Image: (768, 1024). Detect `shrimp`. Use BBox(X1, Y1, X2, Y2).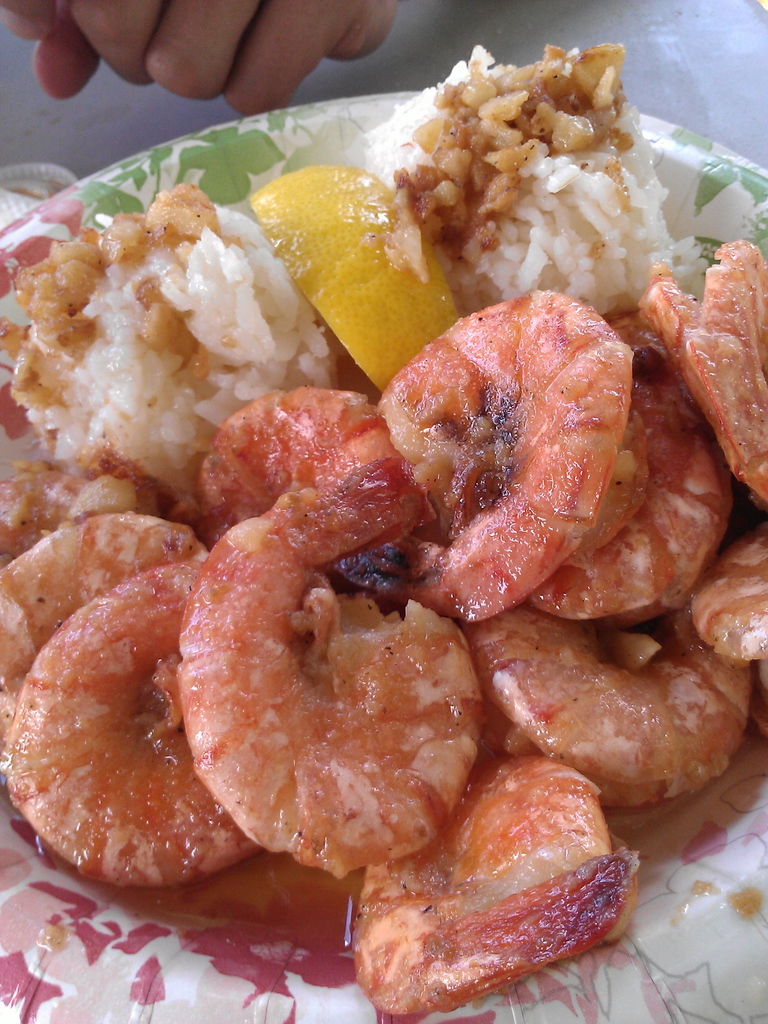
BBox(646, 242, 767, 501).
